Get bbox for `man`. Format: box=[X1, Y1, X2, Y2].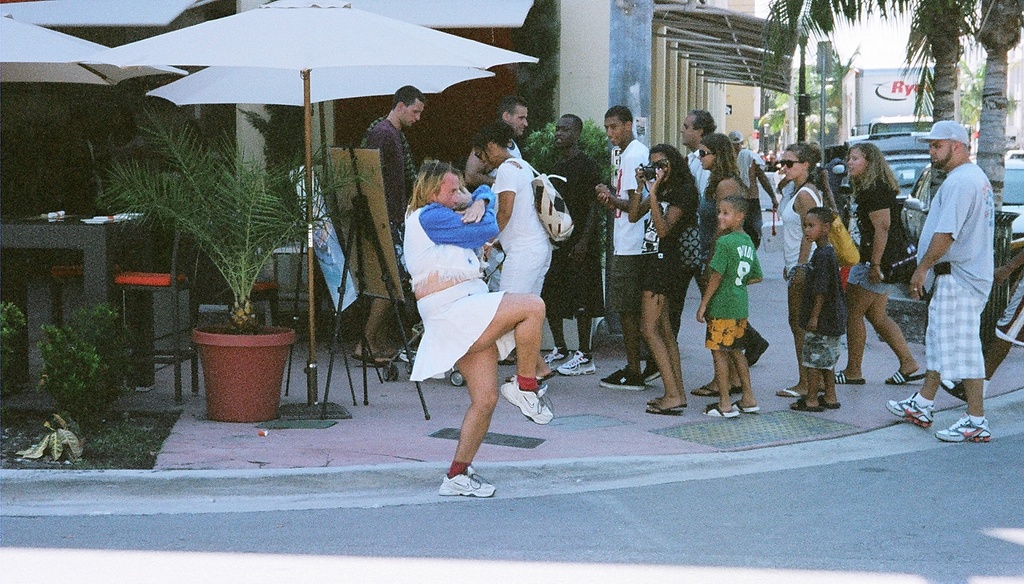
box=[666, 108, 769, 371].
